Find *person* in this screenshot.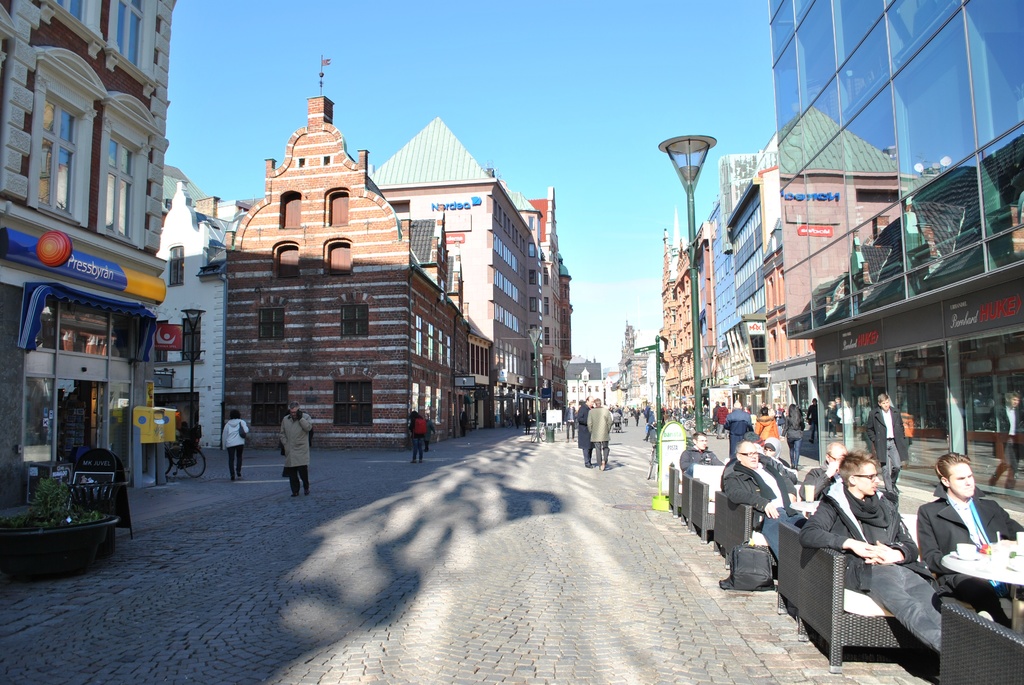
The bounding box for *person* is (660,405,664,419).
